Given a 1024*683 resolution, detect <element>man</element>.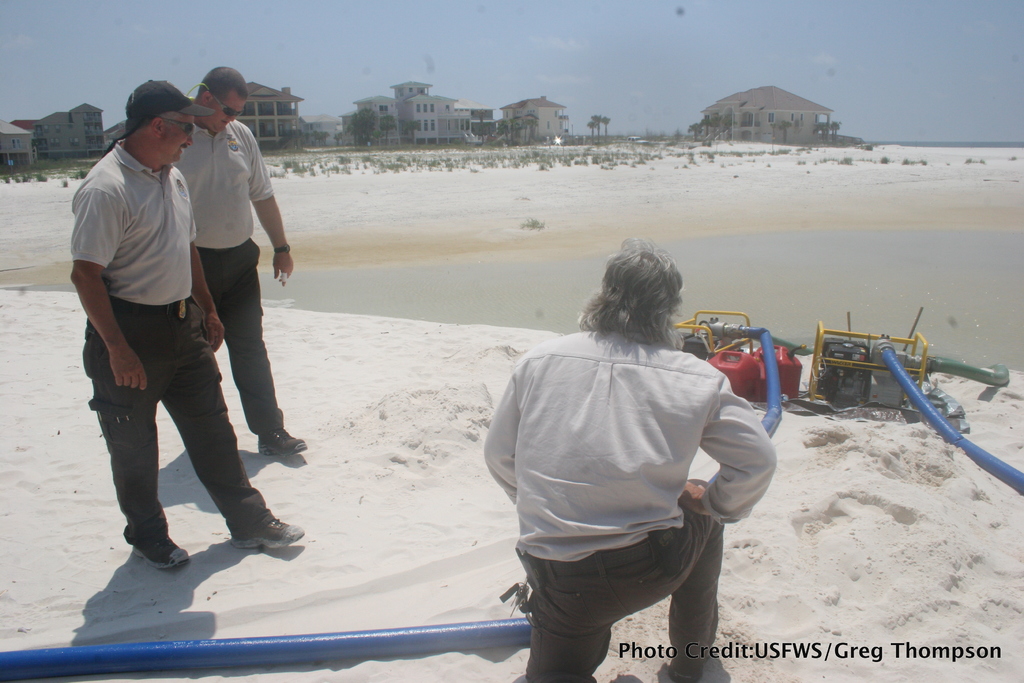
[x1=70, y1=76, x2=269, y2=573].
